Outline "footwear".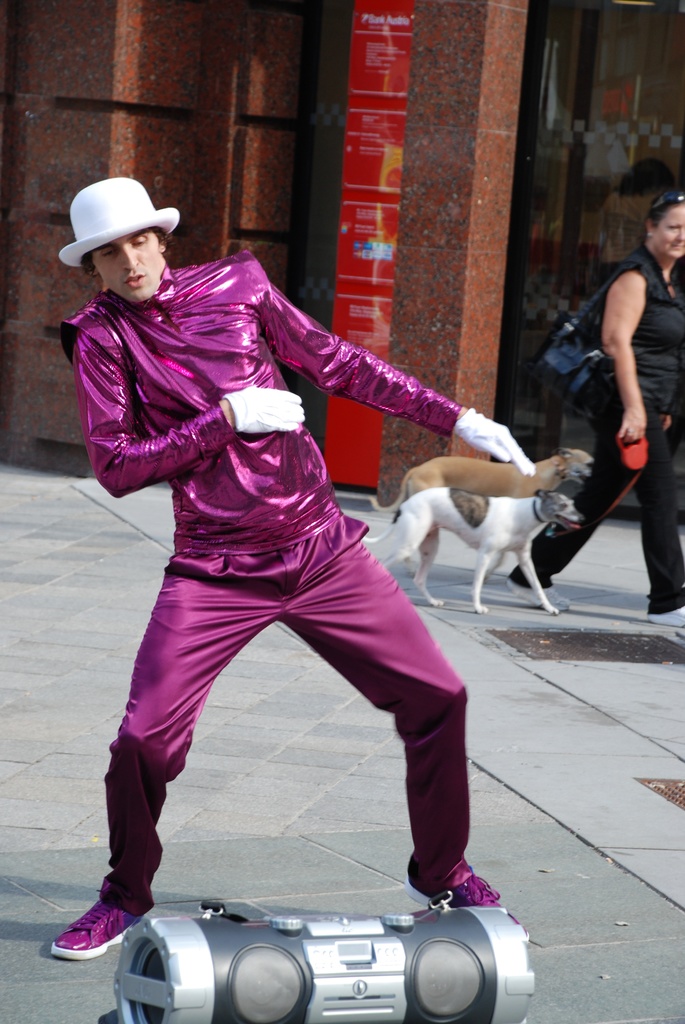
Outline: BBox(509, 570, 569, 610).
